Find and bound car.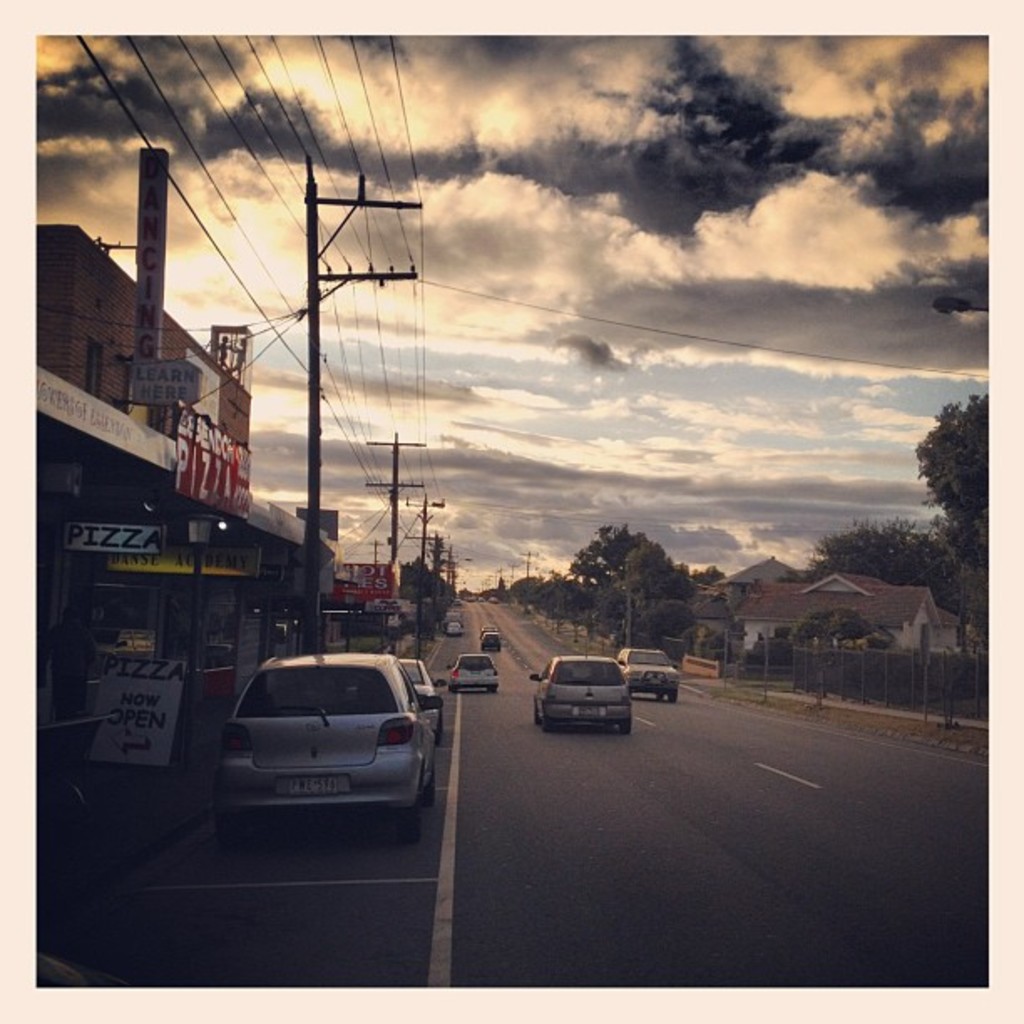
Bound: x1=452 y1=656 x2=500 y2=684.
